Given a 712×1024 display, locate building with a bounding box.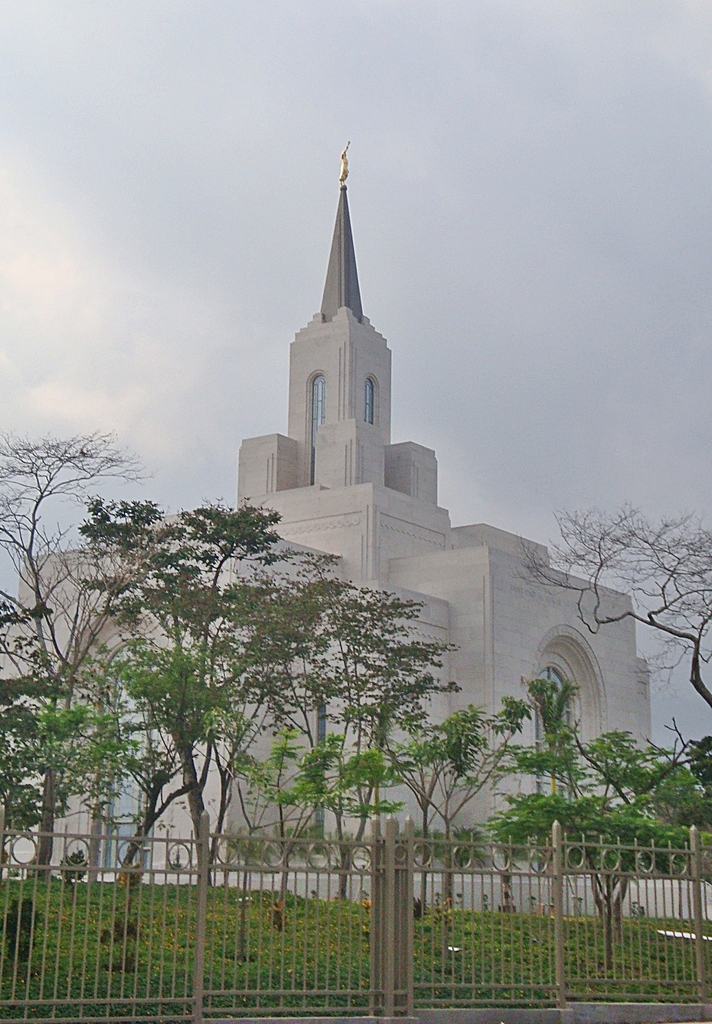
Located: bbox=(0, 139, 648, 882).
